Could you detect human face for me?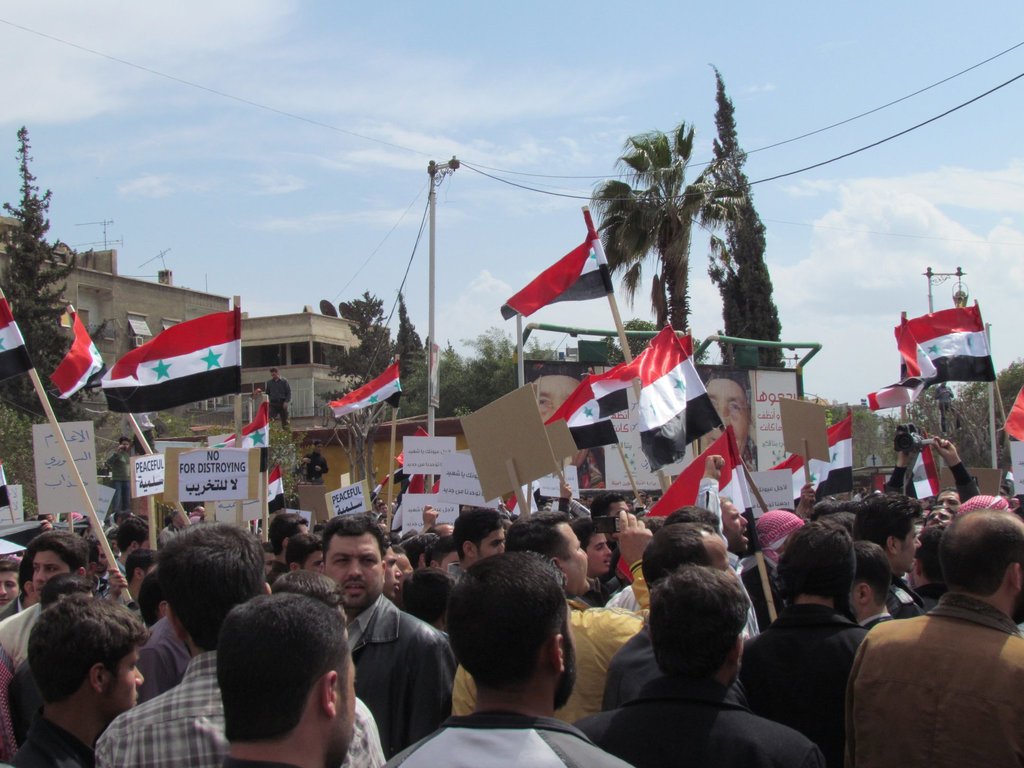
Detection result: (x1=720, y1=499, x2=748, y2=550).
